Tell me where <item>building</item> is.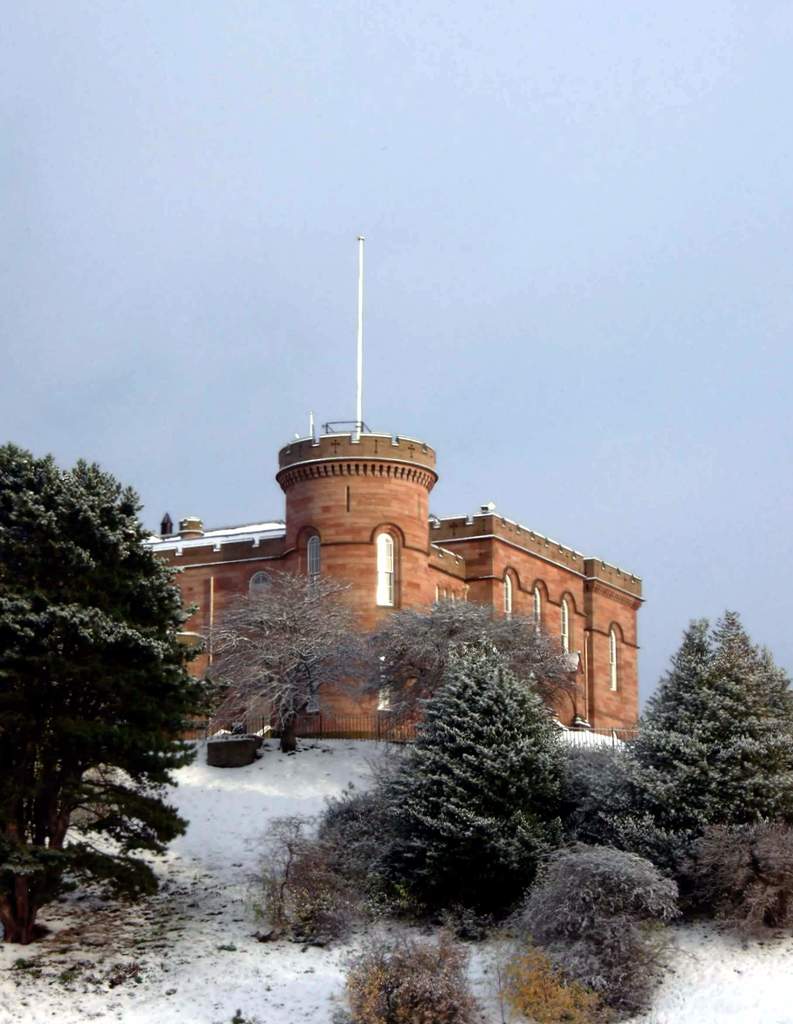
<item>building</item> is at left=138, top=232, right=643, bottom=739.
